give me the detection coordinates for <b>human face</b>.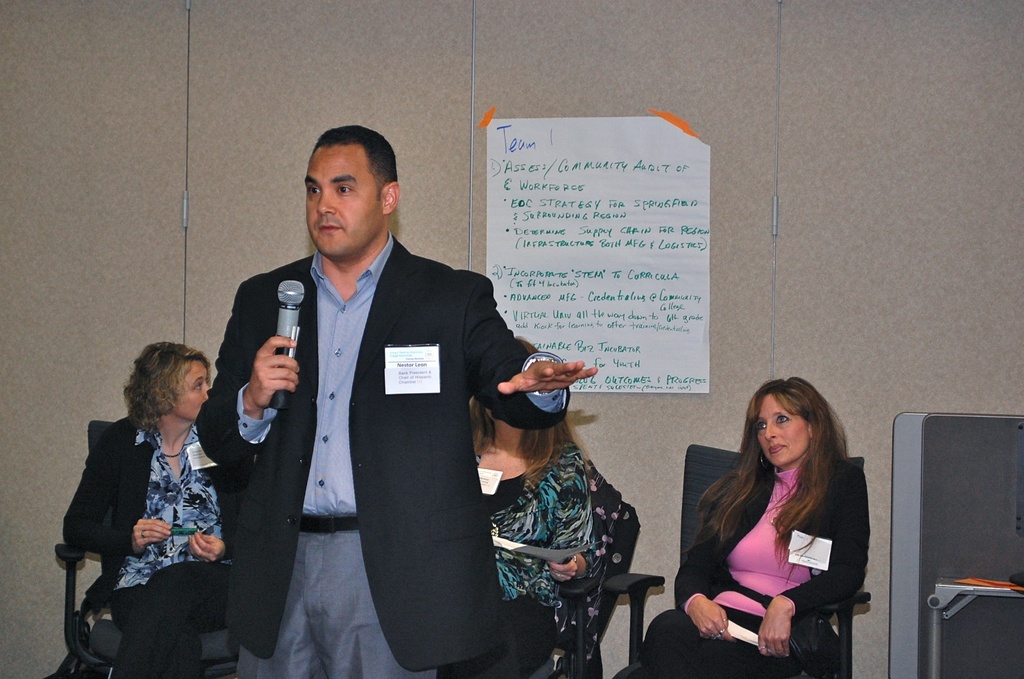
753, 395, 810, 467.
